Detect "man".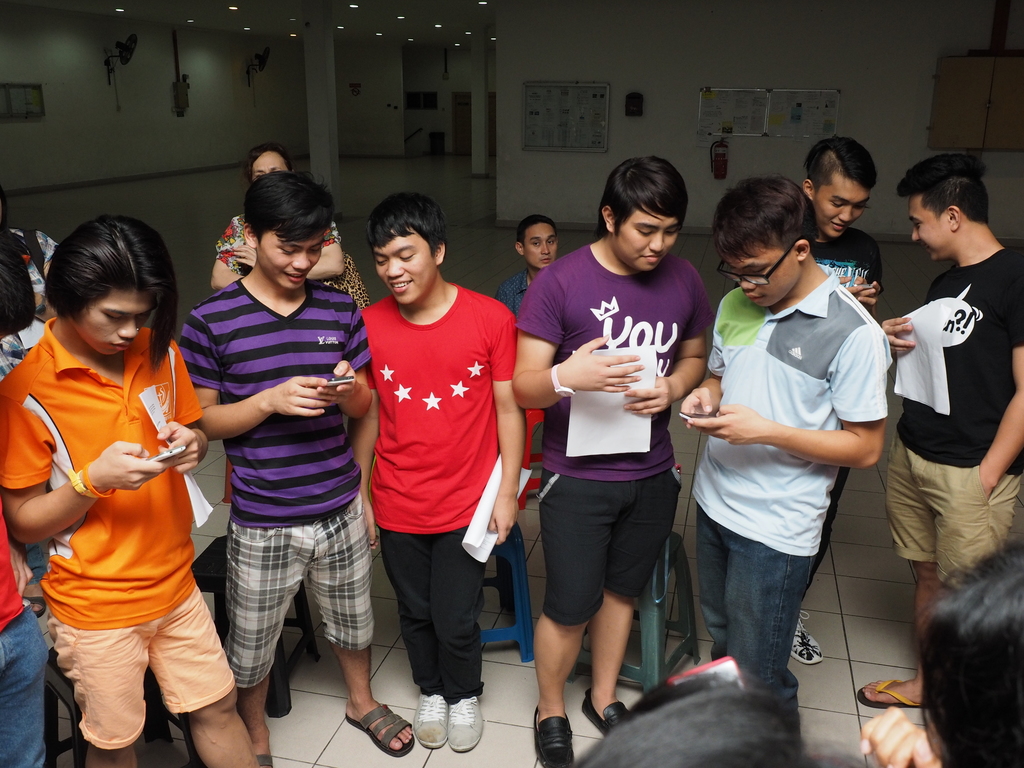
Detected at pyautogui.locateOnScreen(0, 213, 260, 767).
